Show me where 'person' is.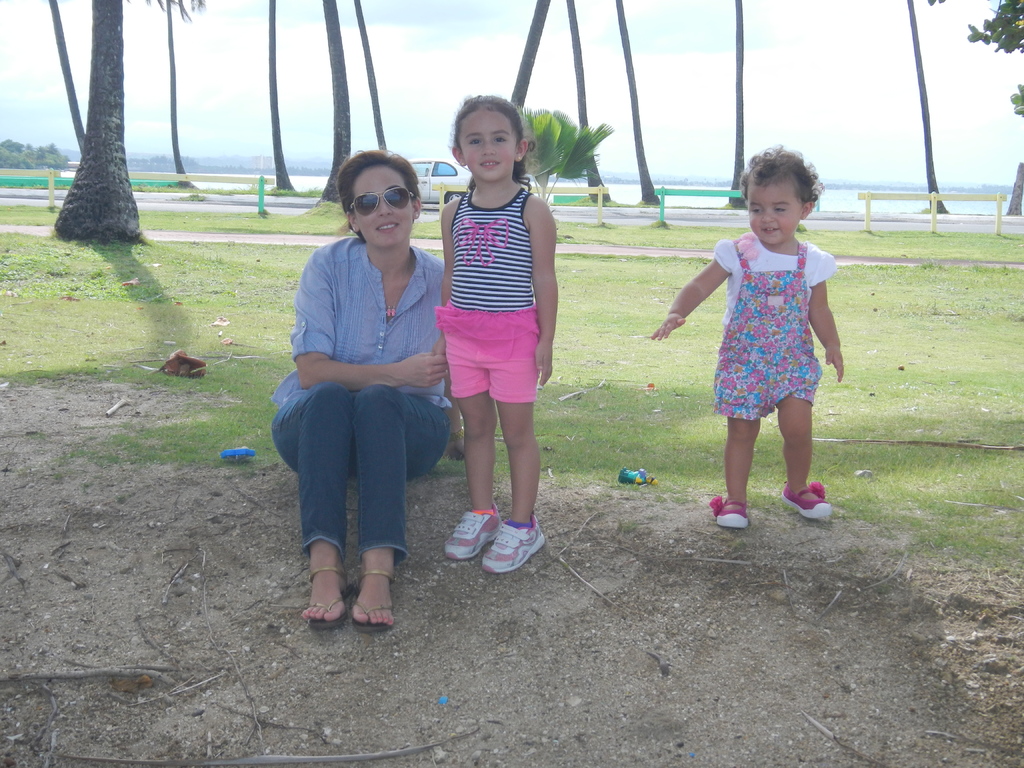
'person' is at [x1=650, y1=143, x2=849, y2=534].
